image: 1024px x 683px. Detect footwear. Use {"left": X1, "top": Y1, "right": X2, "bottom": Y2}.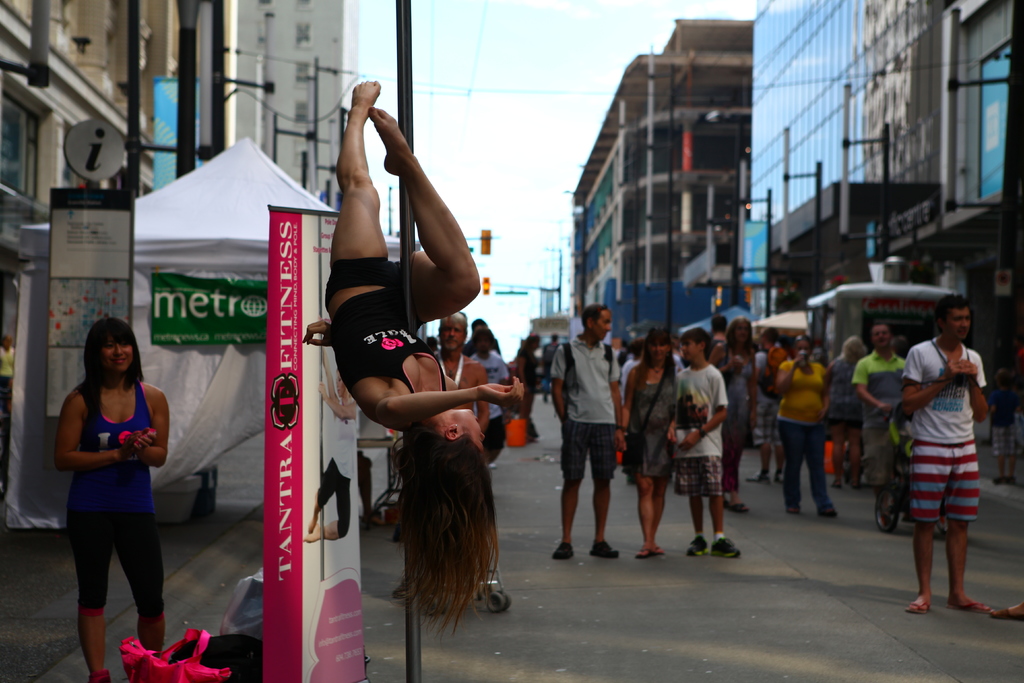
{"left": 945, "top": 595, "right": 996, "bottom": 614}.
